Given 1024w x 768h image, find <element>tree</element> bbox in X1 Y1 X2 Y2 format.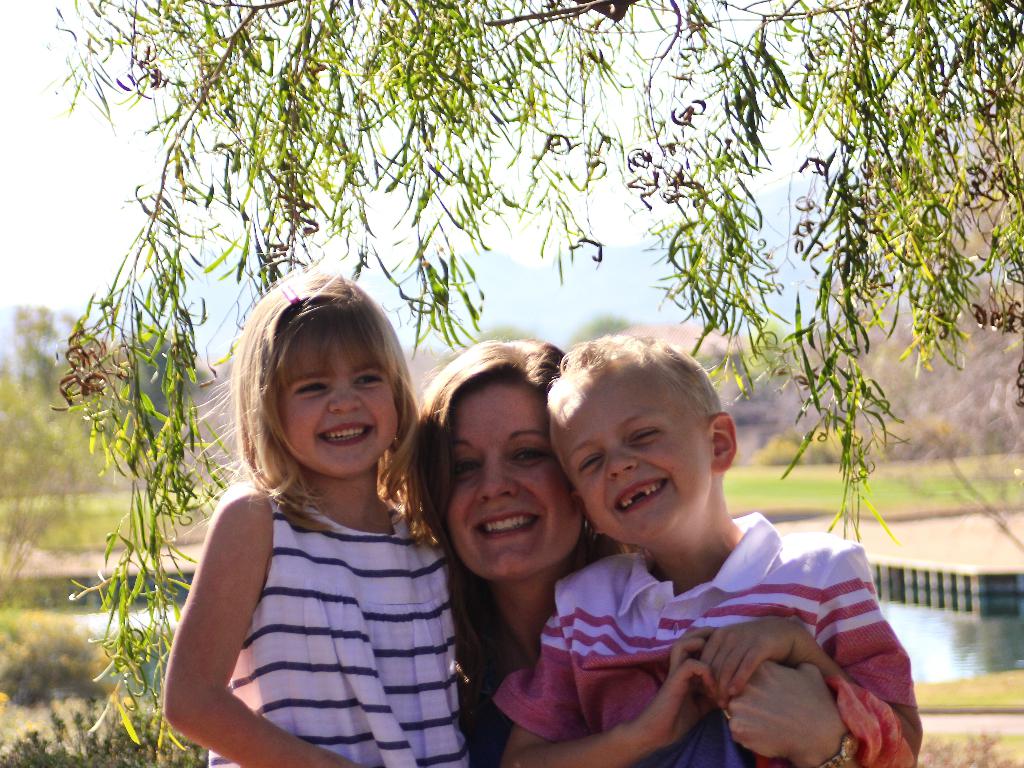
54 0 1023 709.
